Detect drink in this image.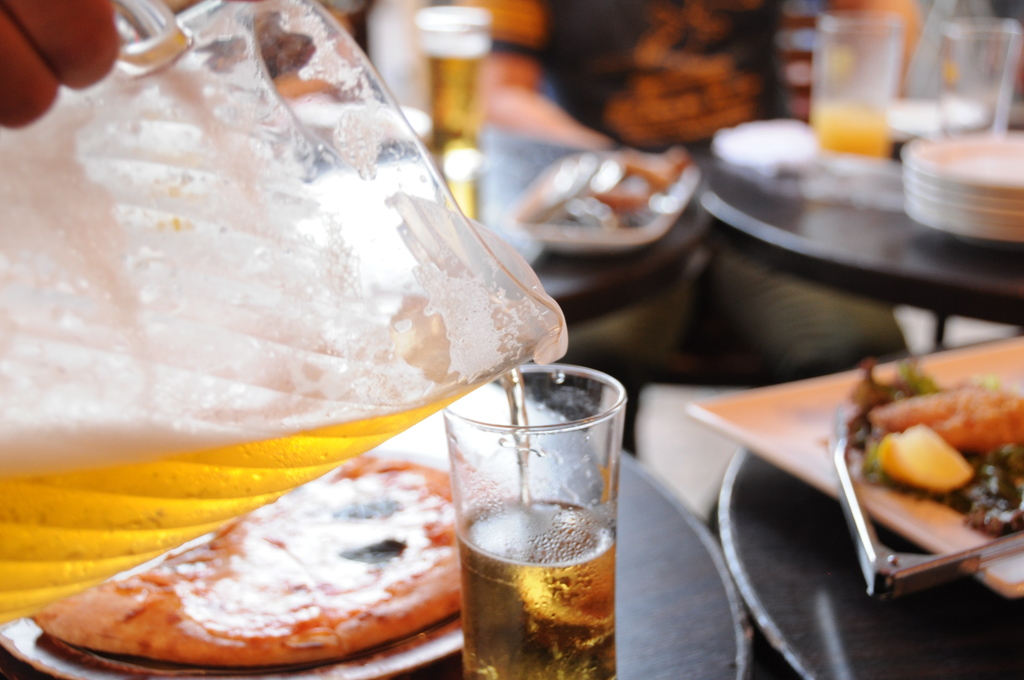
Detection: x1=810 y1=99 x2=897 y2=166.
